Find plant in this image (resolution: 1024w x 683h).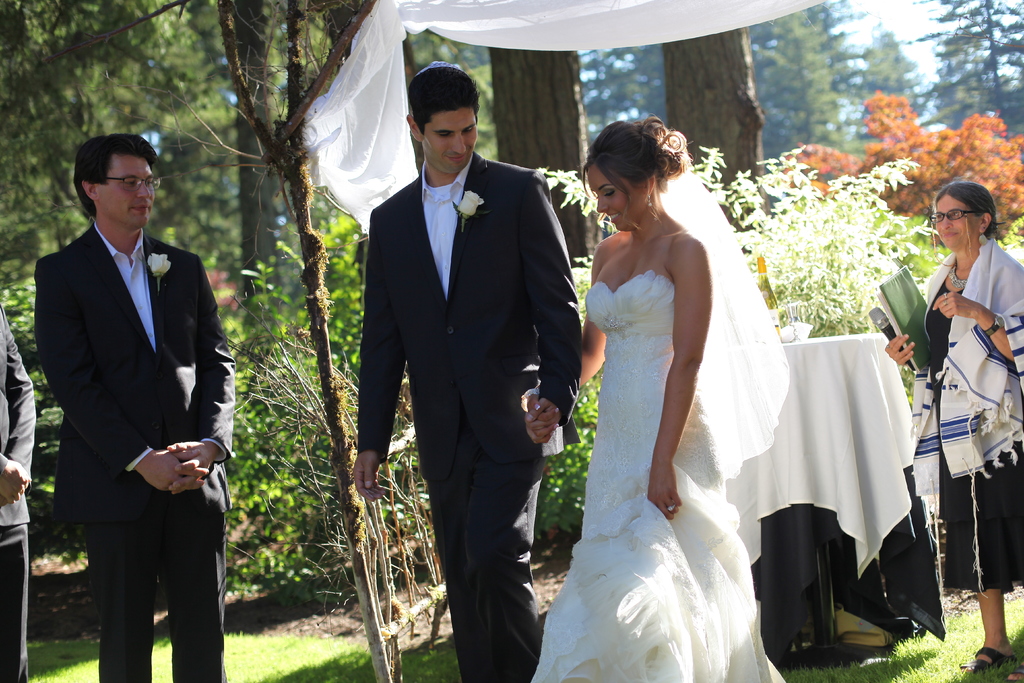
[left=0, top=584, right=508, bottom=682].
